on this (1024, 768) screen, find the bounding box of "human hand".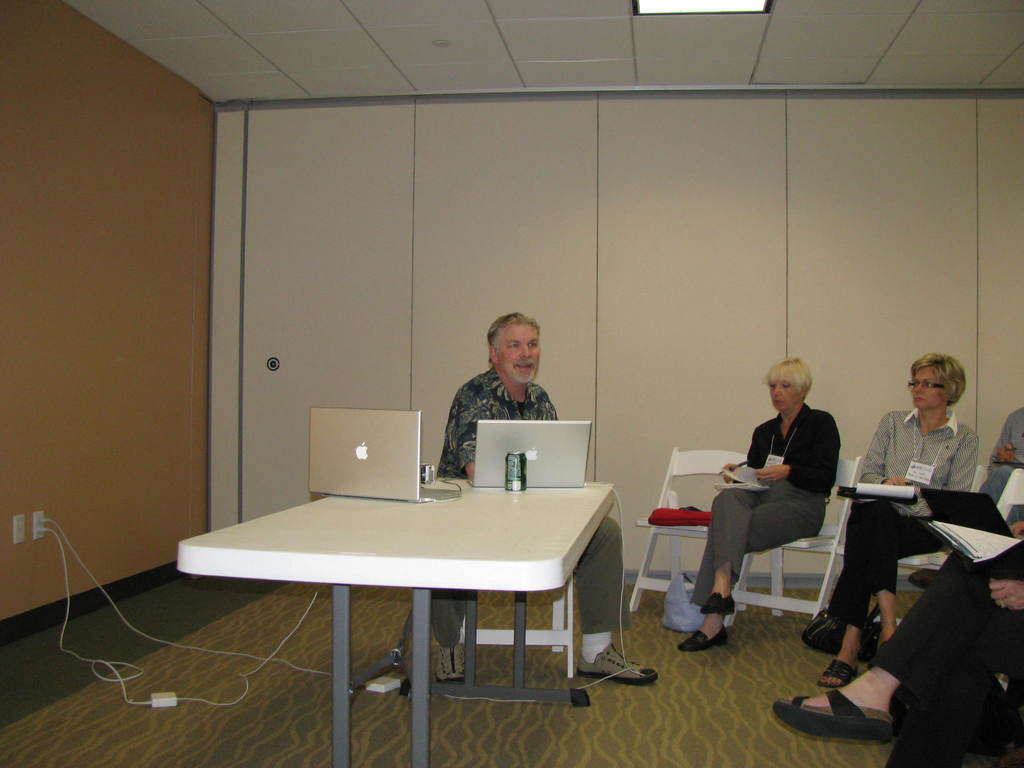
Bounding box: 999,444,1017,462.
